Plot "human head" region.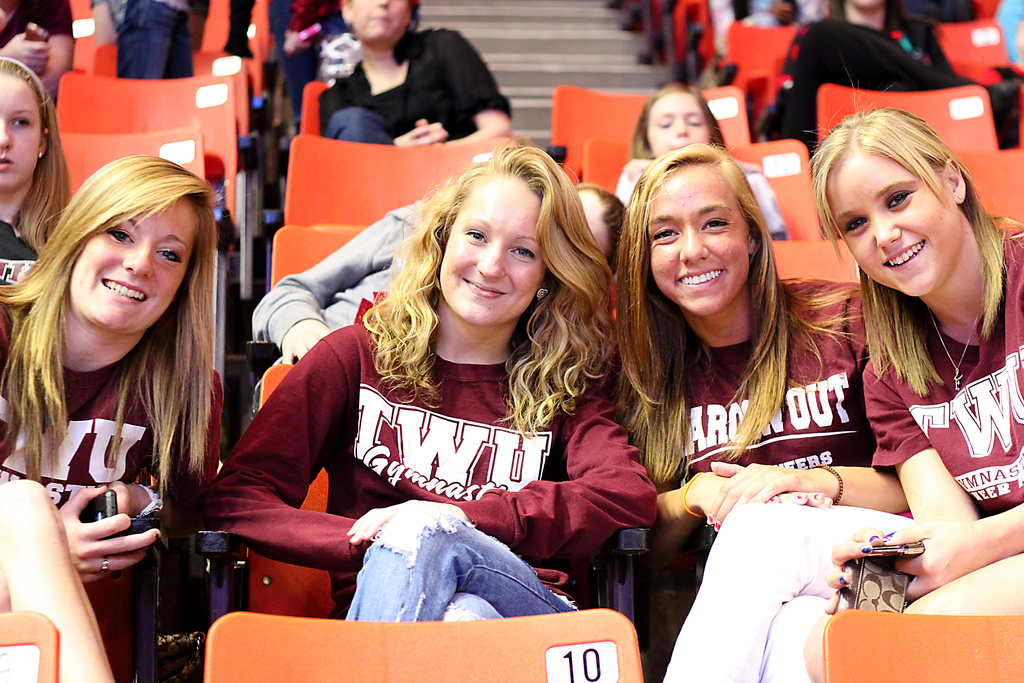
Plotted at (left=0, top=57, right=63, bottom=191).
